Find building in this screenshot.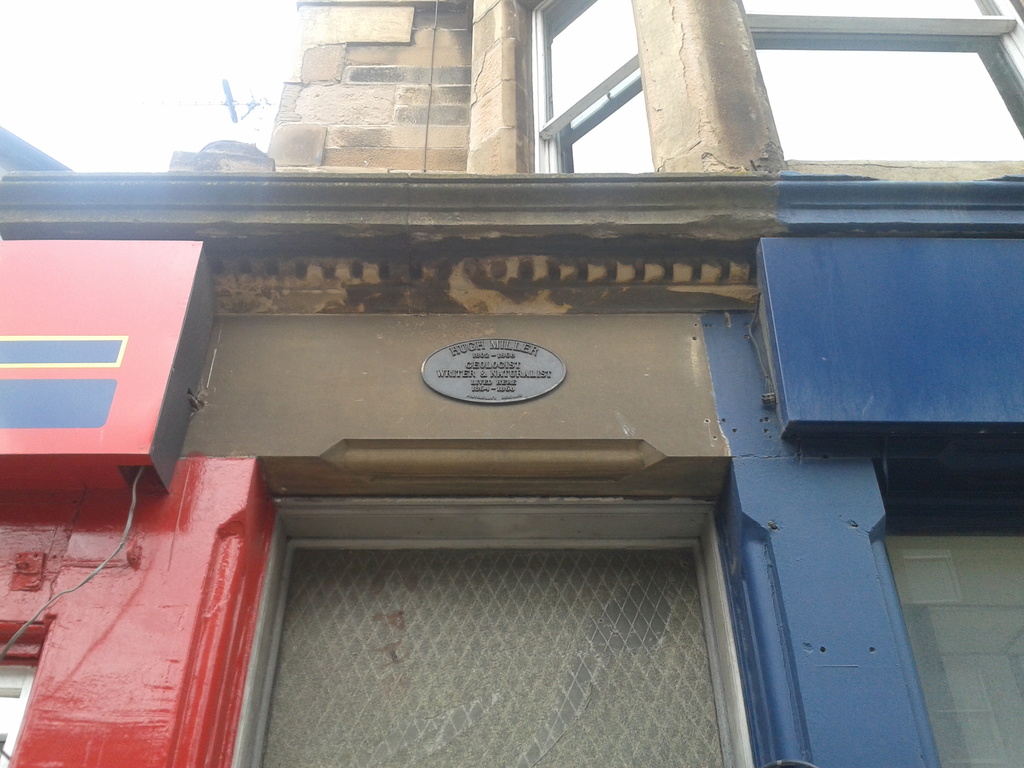
The bounding box for building is box(0, 0, 1023, 767).
